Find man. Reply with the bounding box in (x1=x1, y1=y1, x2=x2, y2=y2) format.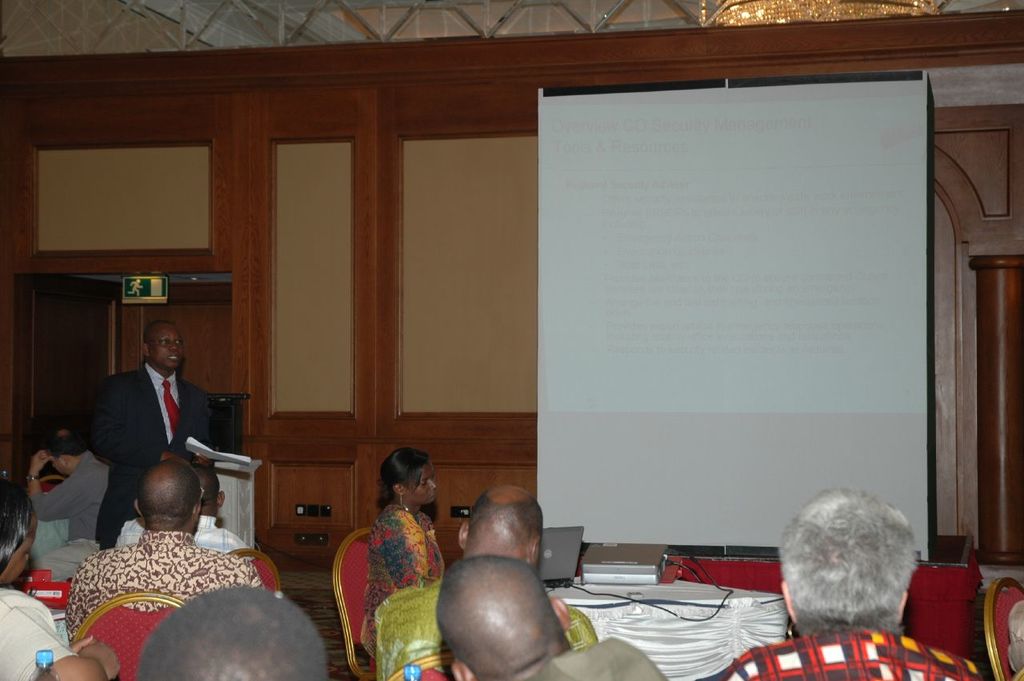
(x1=23, y1=431, x2=122, y2=581).
